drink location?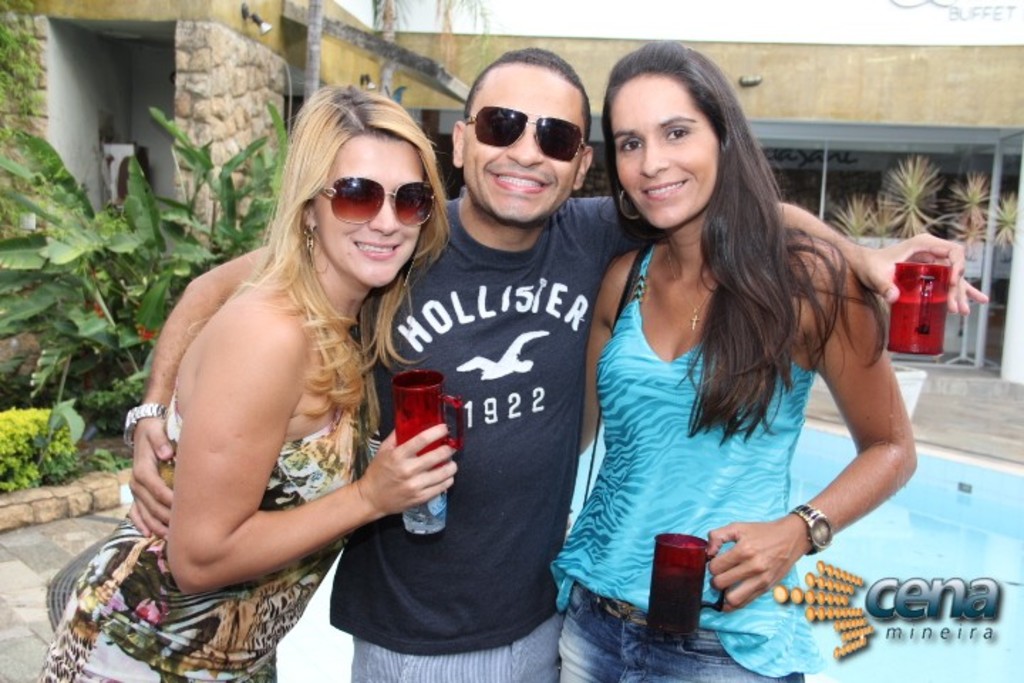
(892,290,954,359)
